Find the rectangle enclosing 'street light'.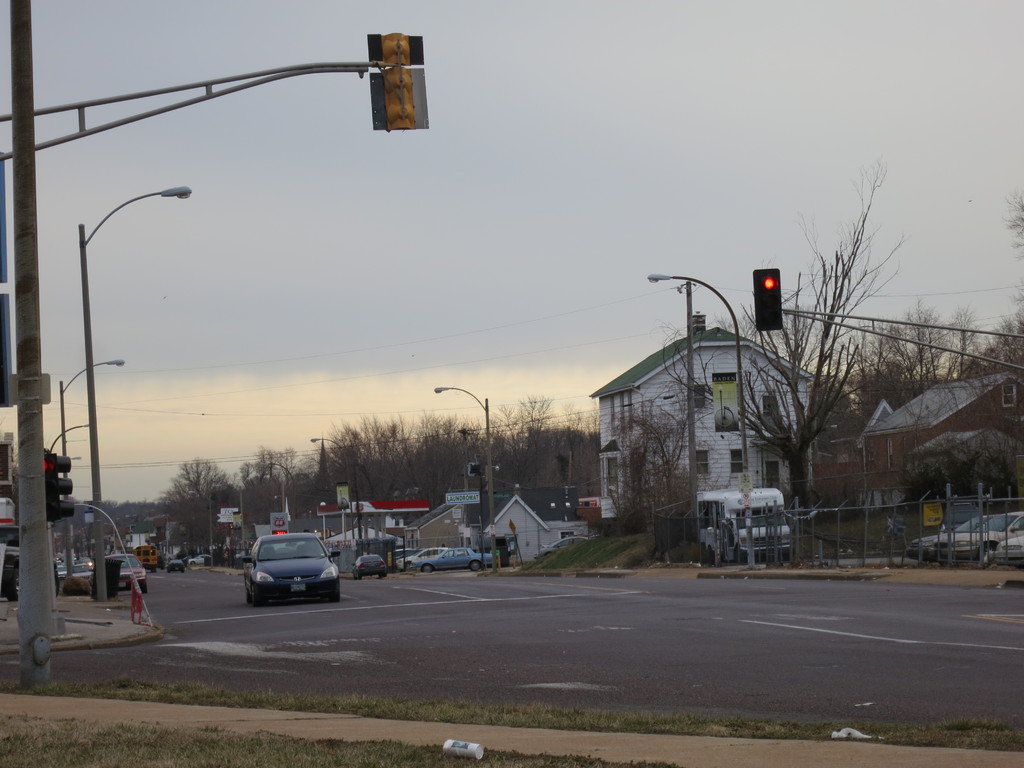
box(132, 511, 150, 560).
